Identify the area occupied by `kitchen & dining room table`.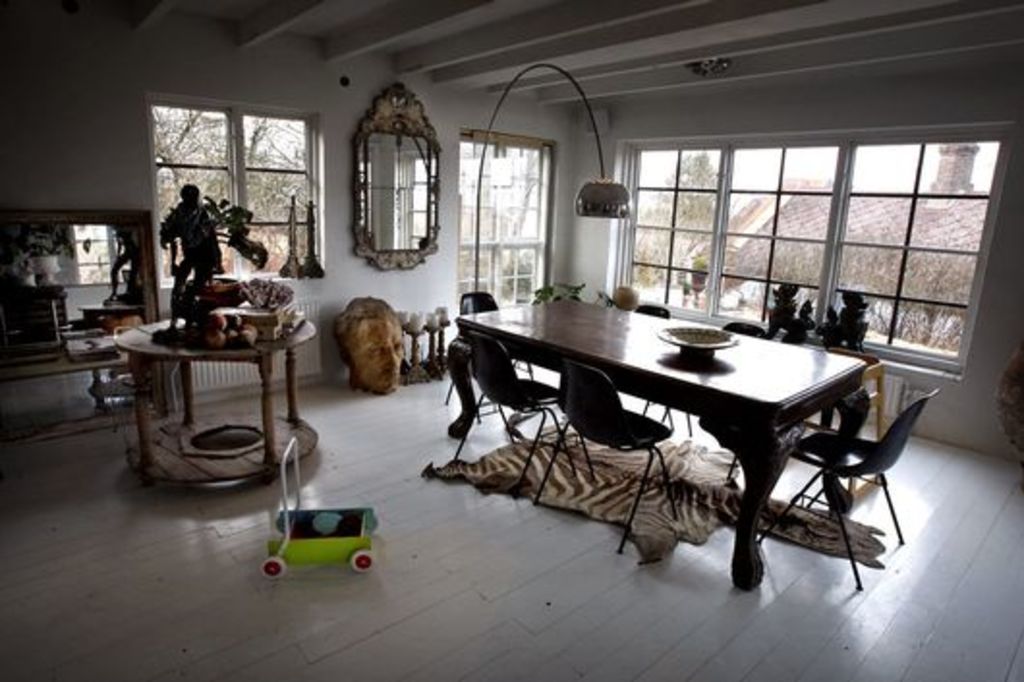
Area: crop(444, 274, 895, 574).
